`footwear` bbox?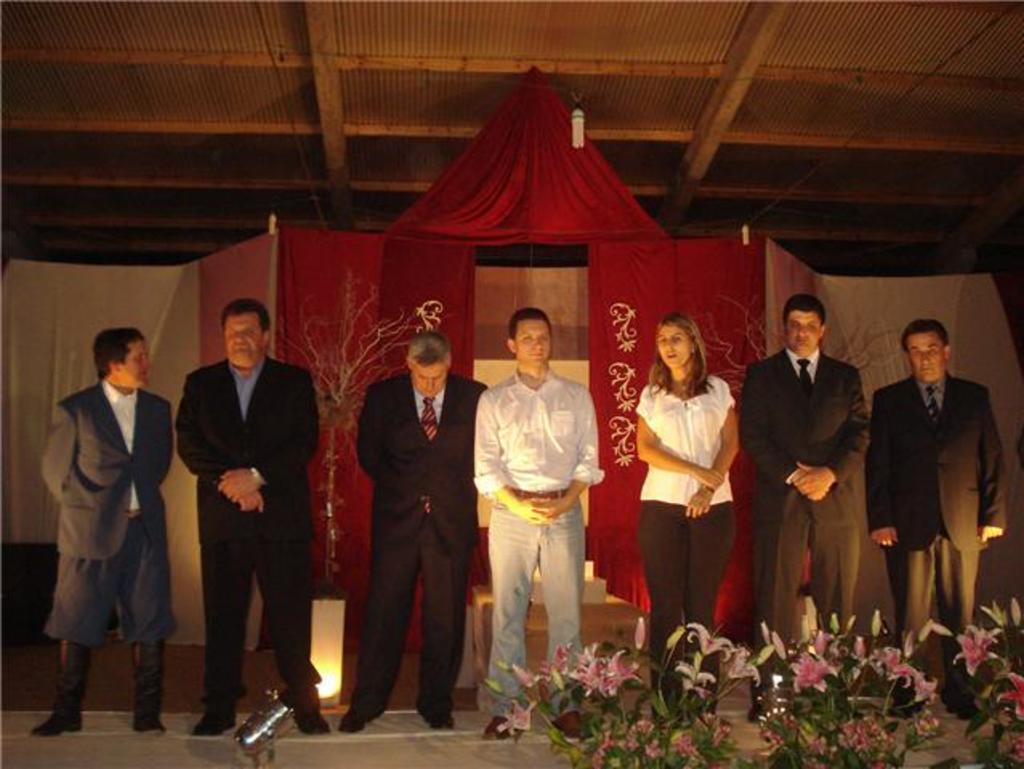
878, 692, 917, 718
